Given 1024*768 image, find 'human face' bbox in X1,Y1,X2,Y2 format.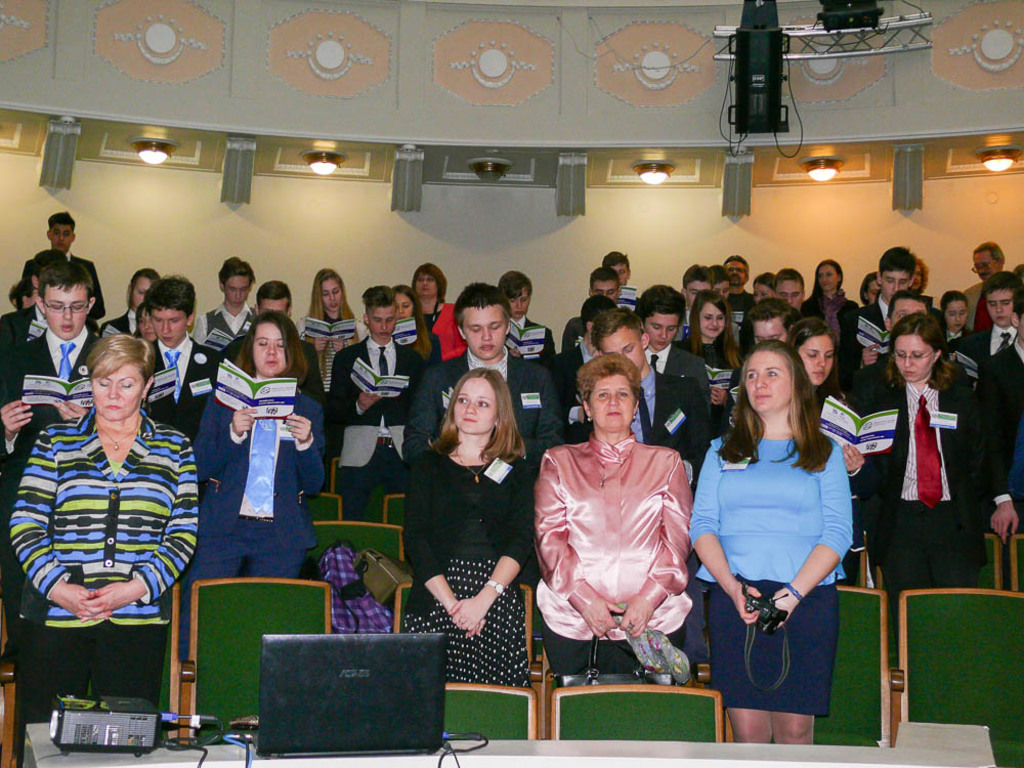
795,333,838,387.
